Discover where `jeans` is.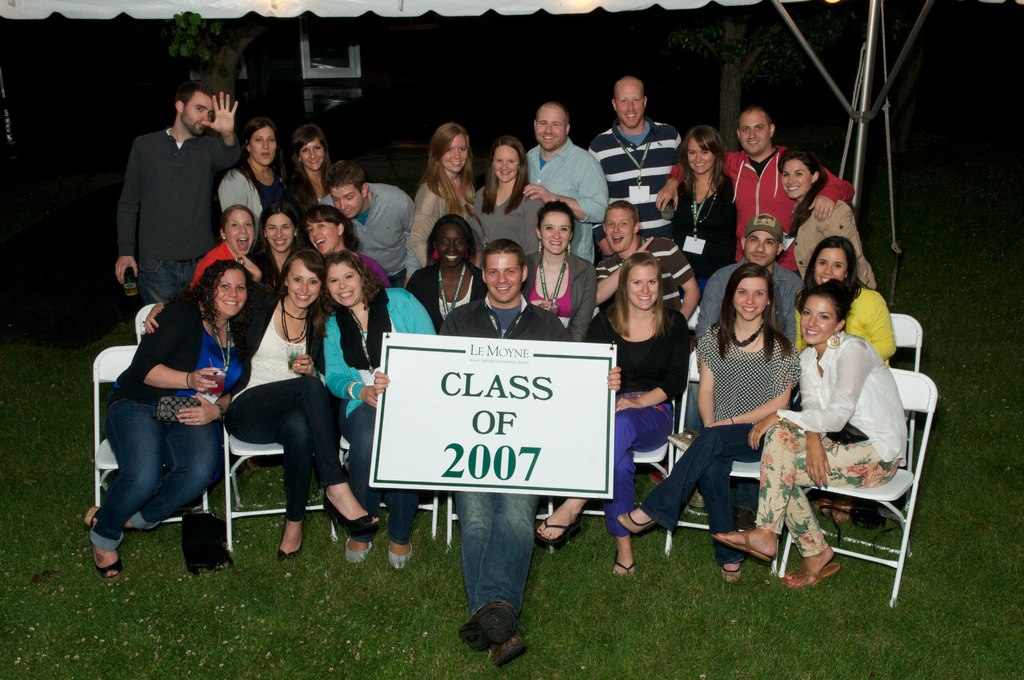
Discovered at <bbox>138, 250, 202, 298</bbox>.
